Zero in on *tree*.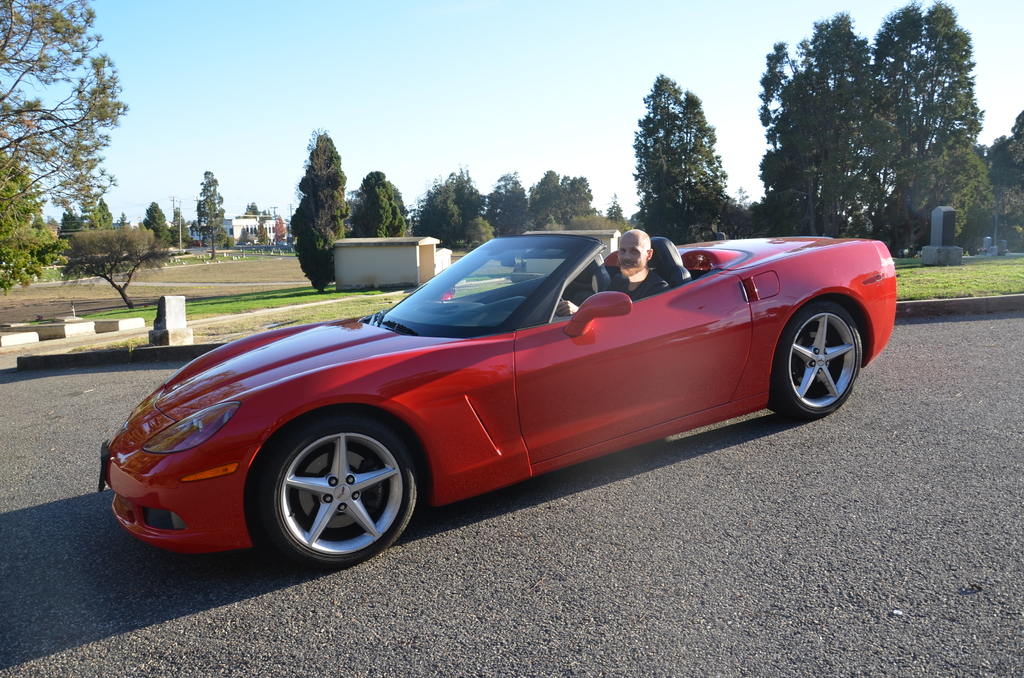
Zeroed in: Rect(131, 199, 172, 268).
